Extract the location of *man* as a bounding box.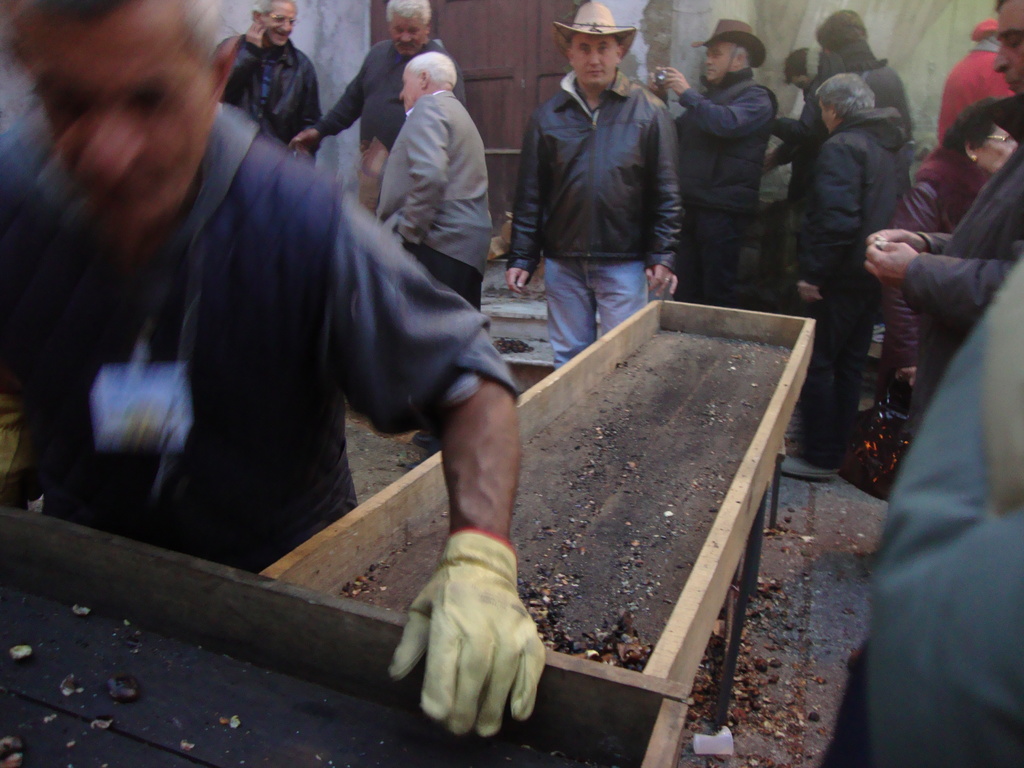
857, 0, 1023, 362.
